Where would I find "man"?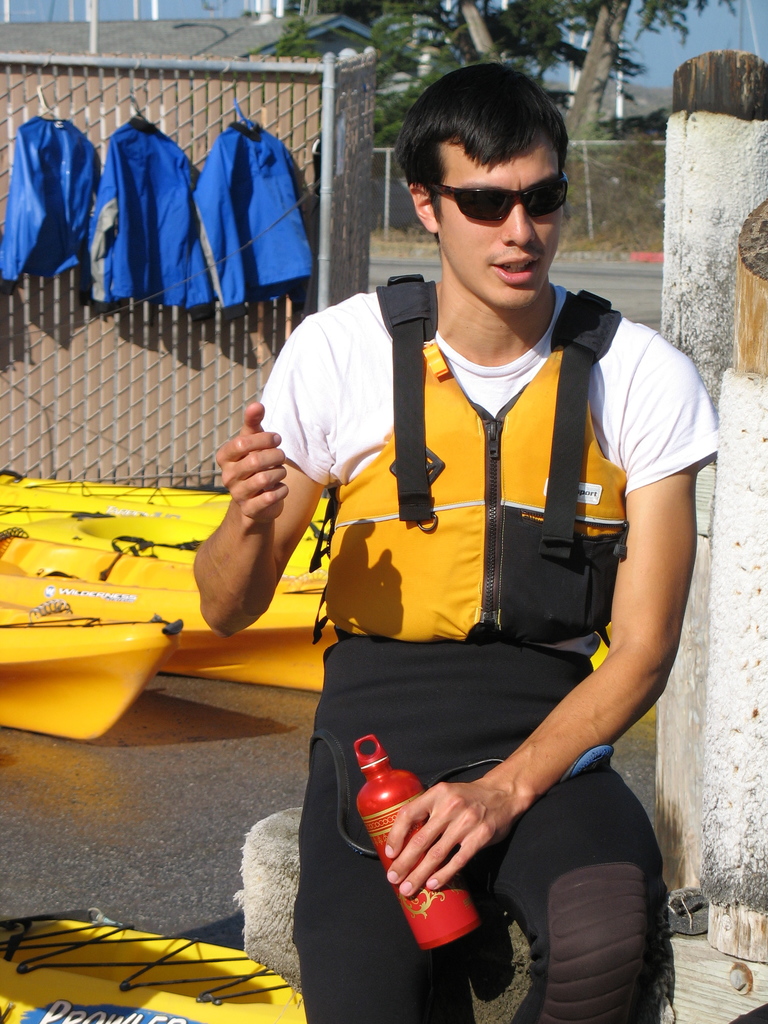
At [left=183, top=61, right=727, bottom=1023].
